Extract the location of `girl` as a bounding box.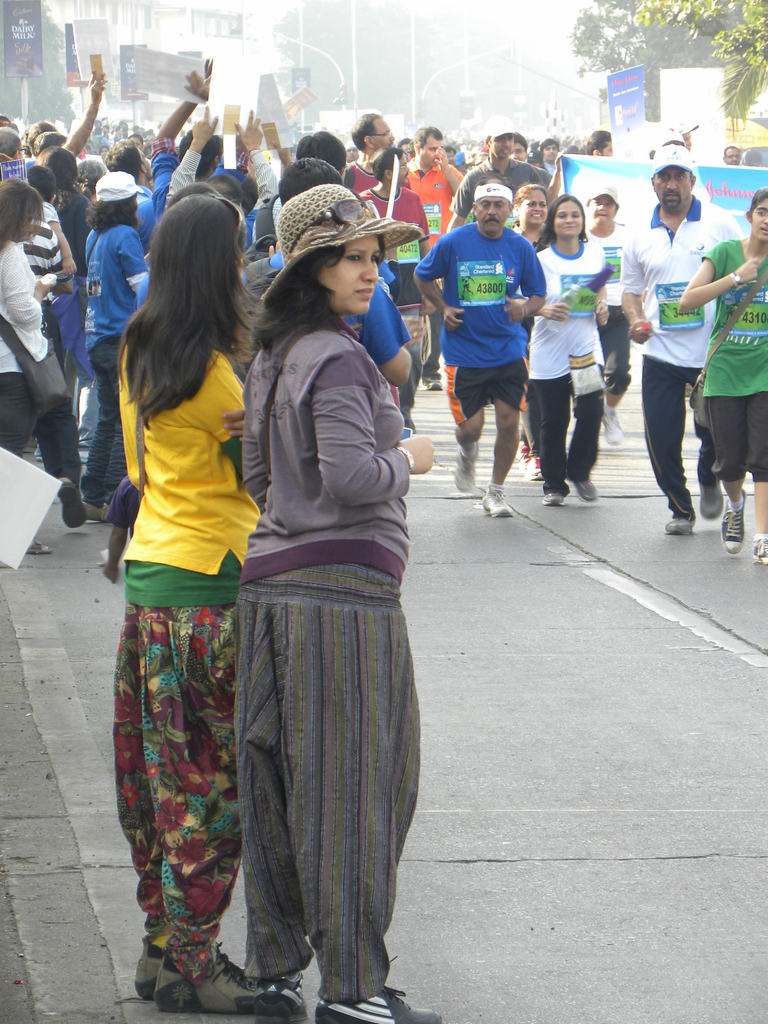
x1=526, y1=191, x2=598, y2=513.
